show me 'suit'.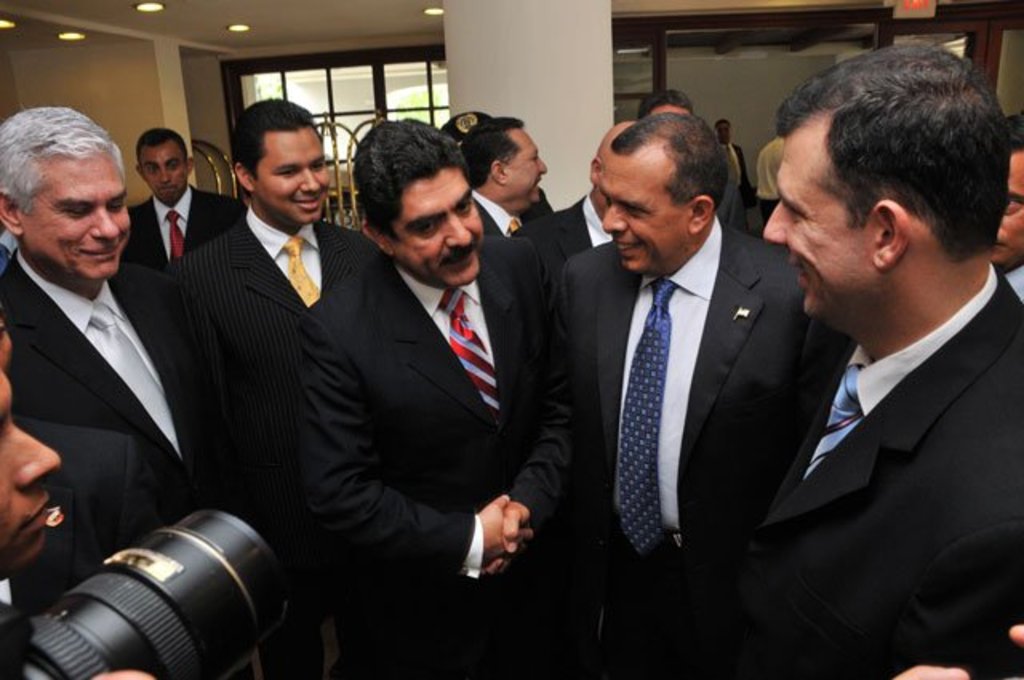
'suit' is here: bbox=(557, 202, 797, 678).
